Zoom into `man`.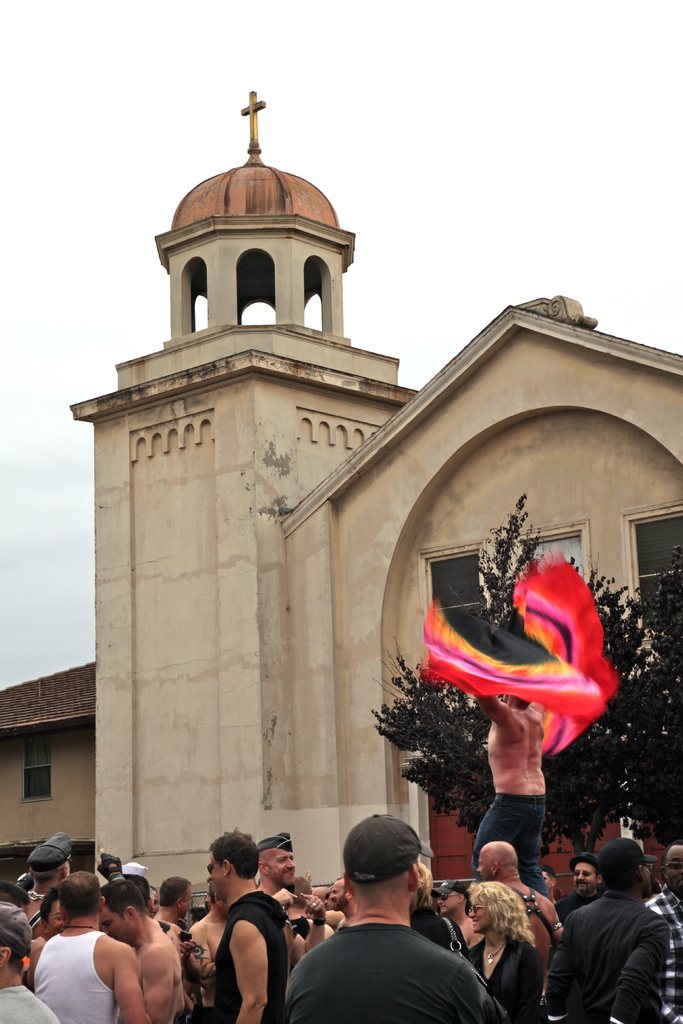
Zoom target: [470,692,553,902].
